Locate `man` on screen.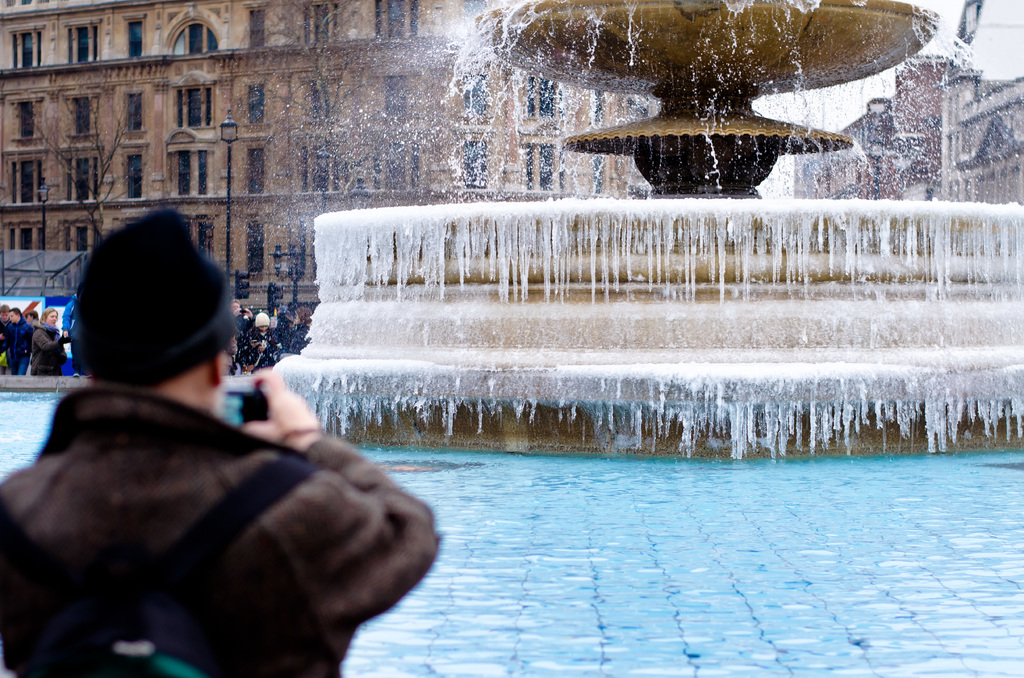
On screen at select_region(3, 310, 32, 375).
